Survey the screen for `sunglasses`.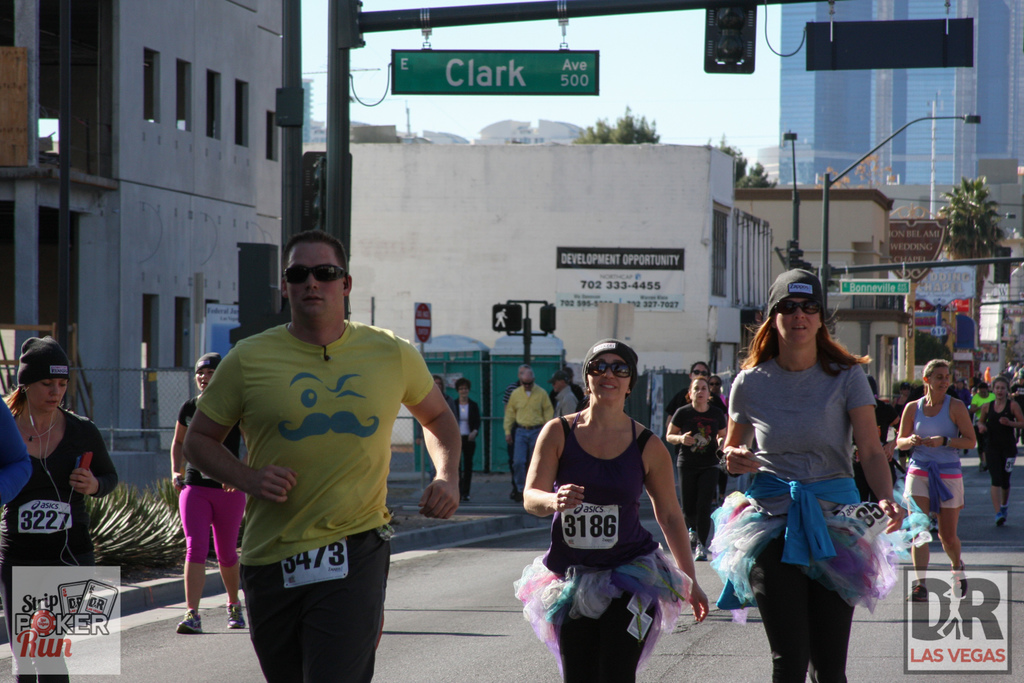
Survey found: left=588, top=359, right=632, bottom=377.
